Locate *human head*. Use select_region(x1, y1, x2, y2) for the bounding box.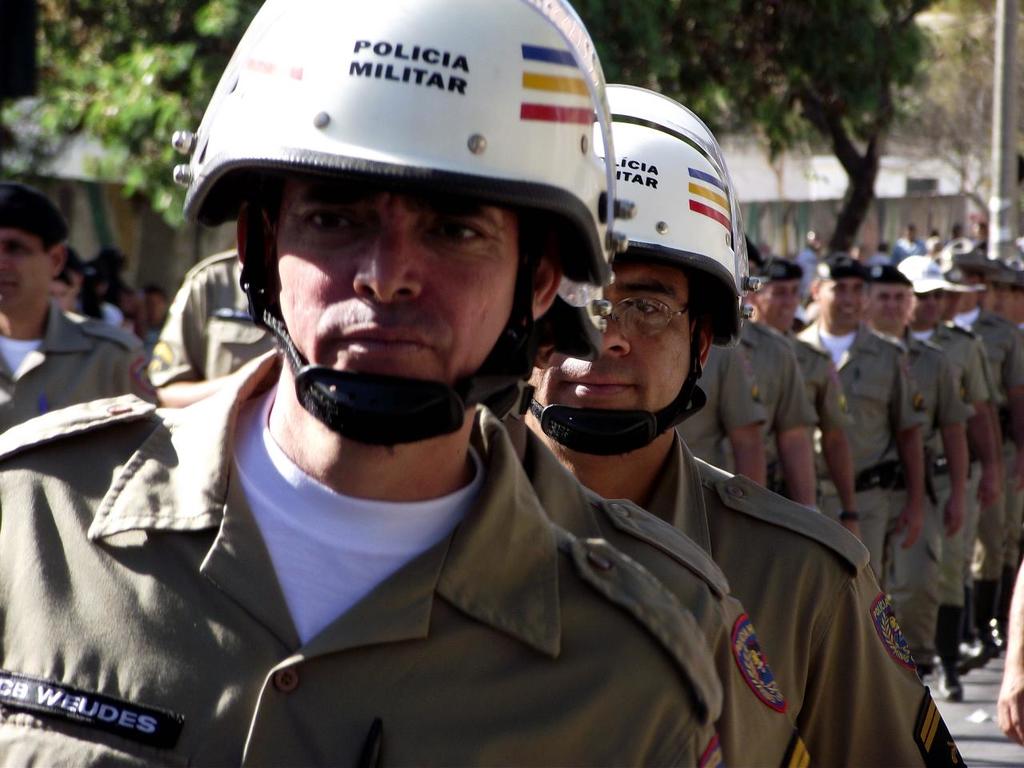
select_region(972, 222, 993, 240).
